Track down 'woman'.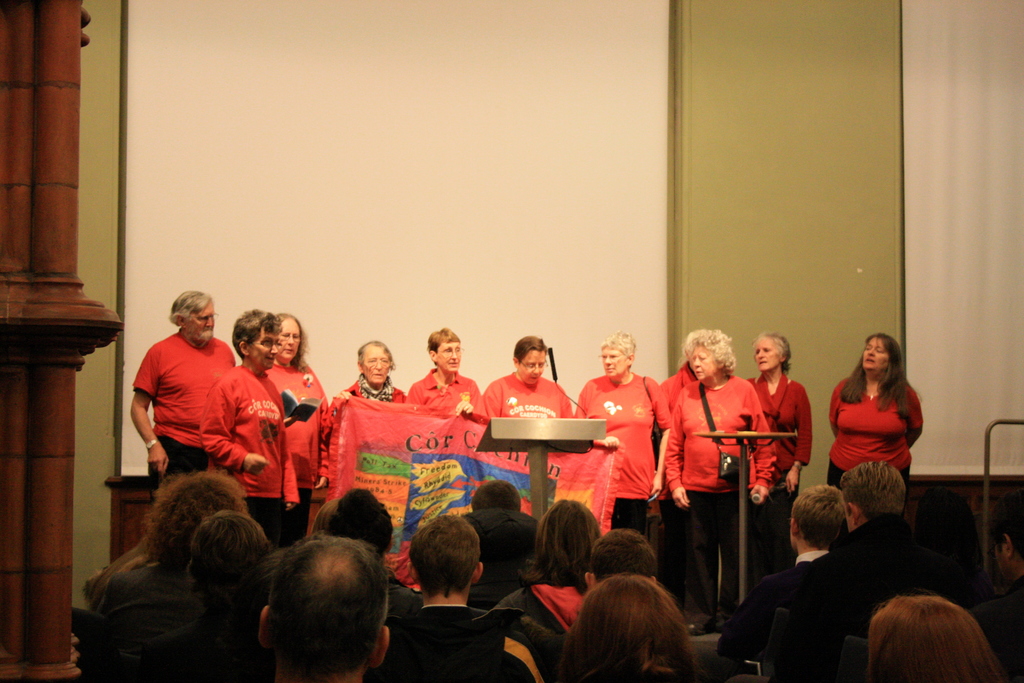
Tracked to pyautogui.locateOnScreen(580, 329, 669, 541).
